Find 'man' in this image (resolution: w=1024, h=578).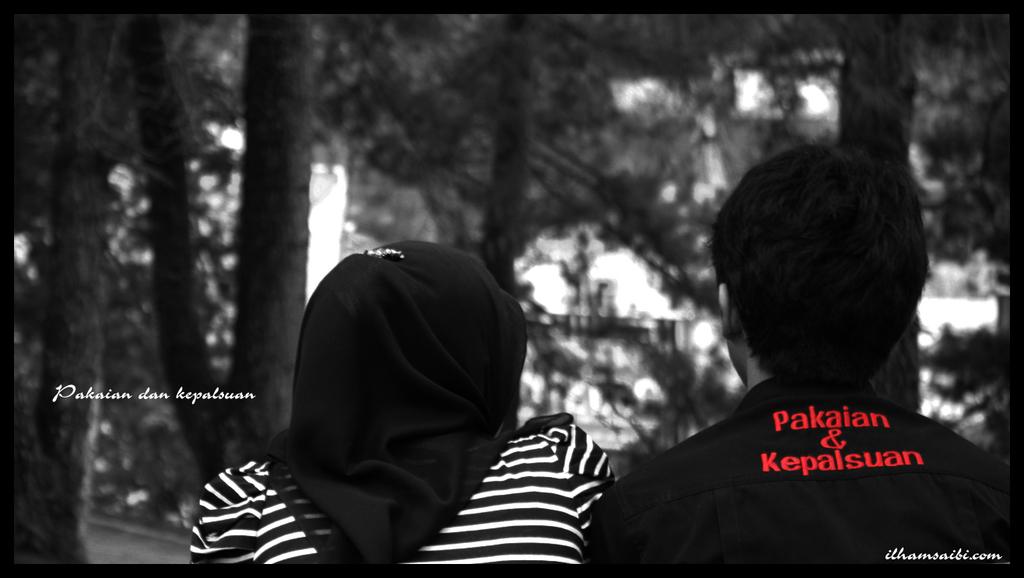
(x1=587, y1=140, x2=1006, y2=561).
